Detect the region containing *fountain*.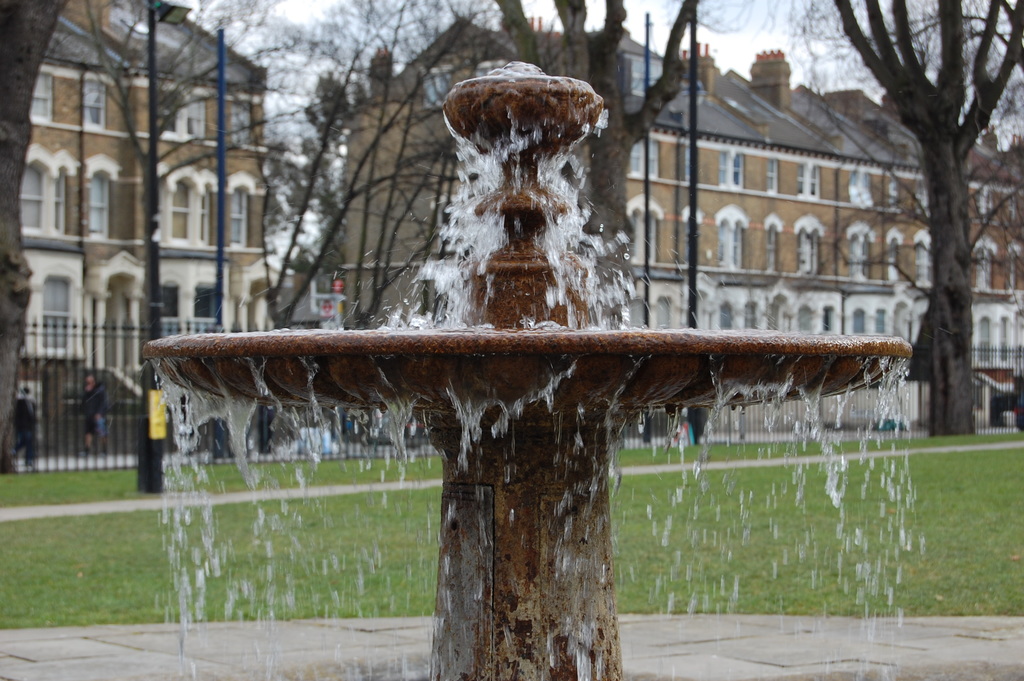
region(180, 57, 872, 673).
